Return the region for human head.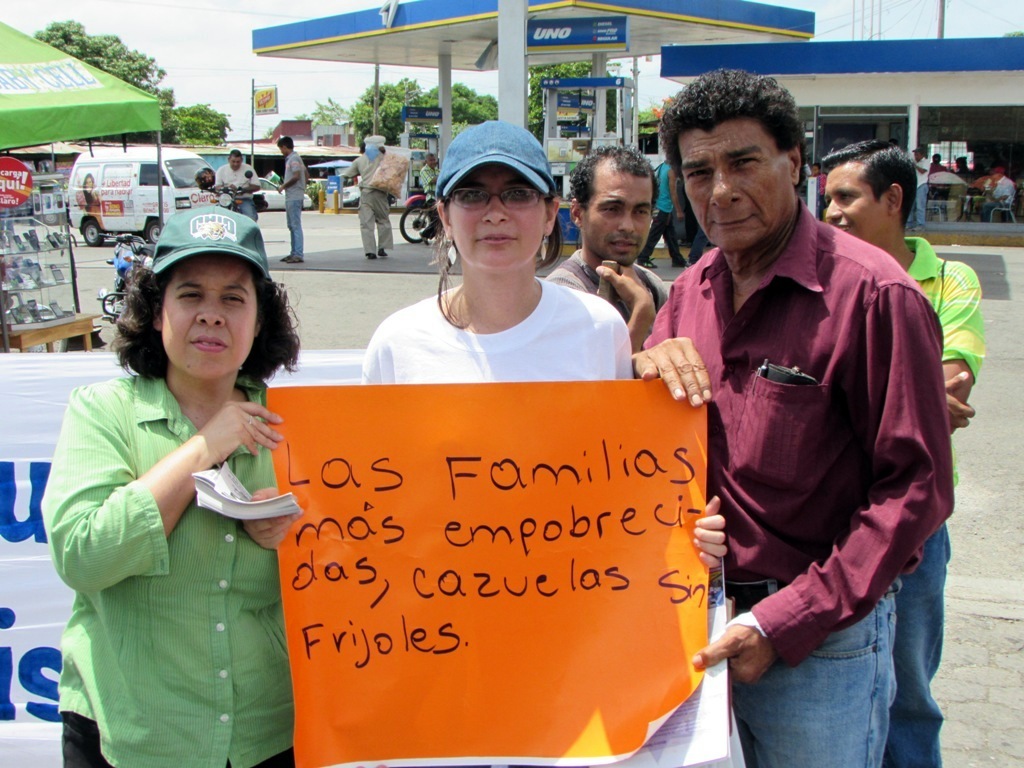
Rect(430, 120, 561, 276).
